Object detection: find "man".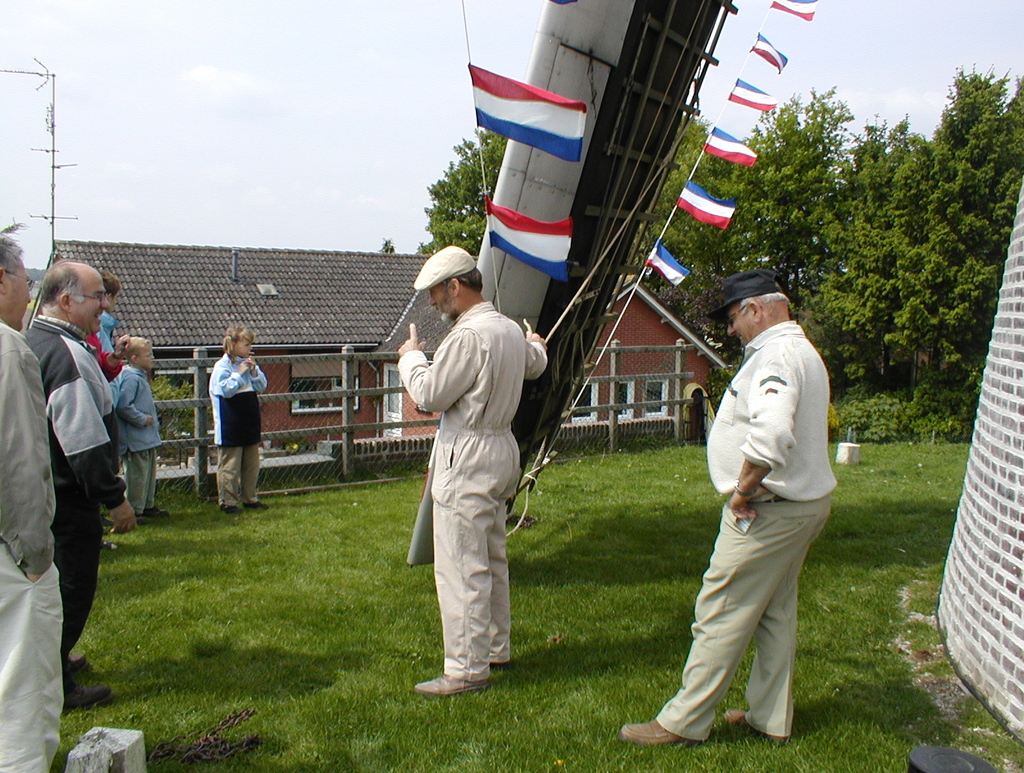
0,232,71,772.
